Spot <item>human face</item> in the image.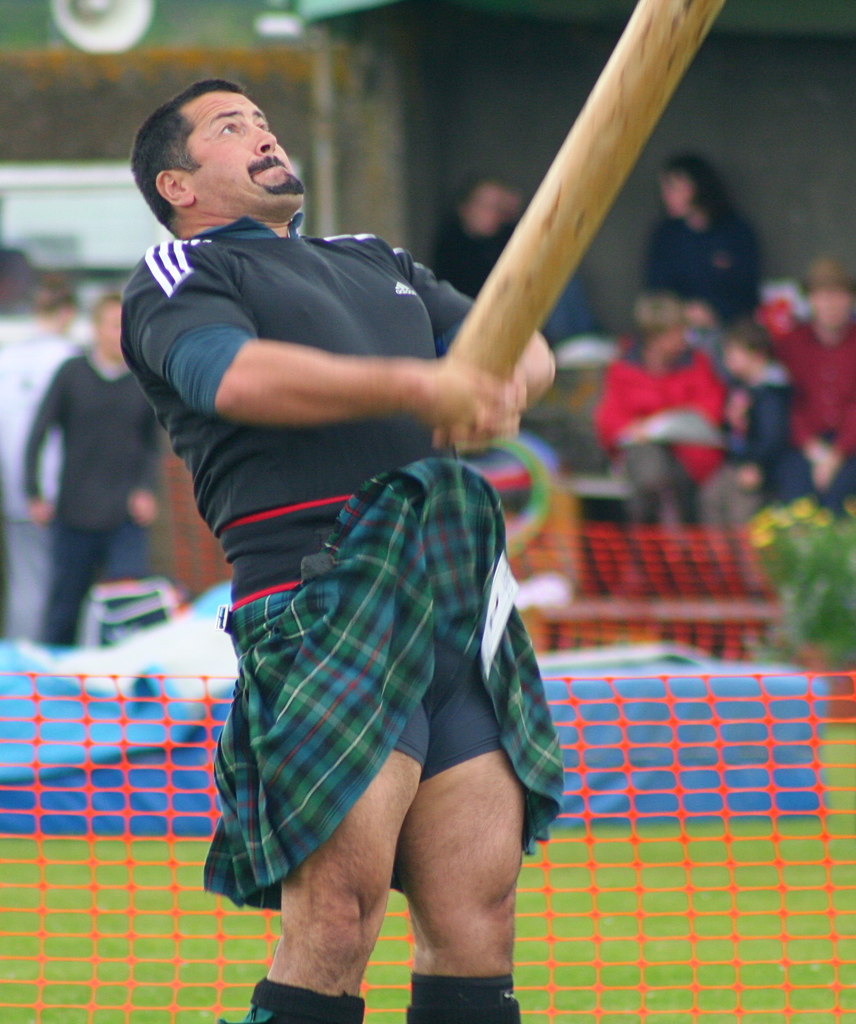
<item>human face</item> found at bbox(665, 173, 696, 216).
